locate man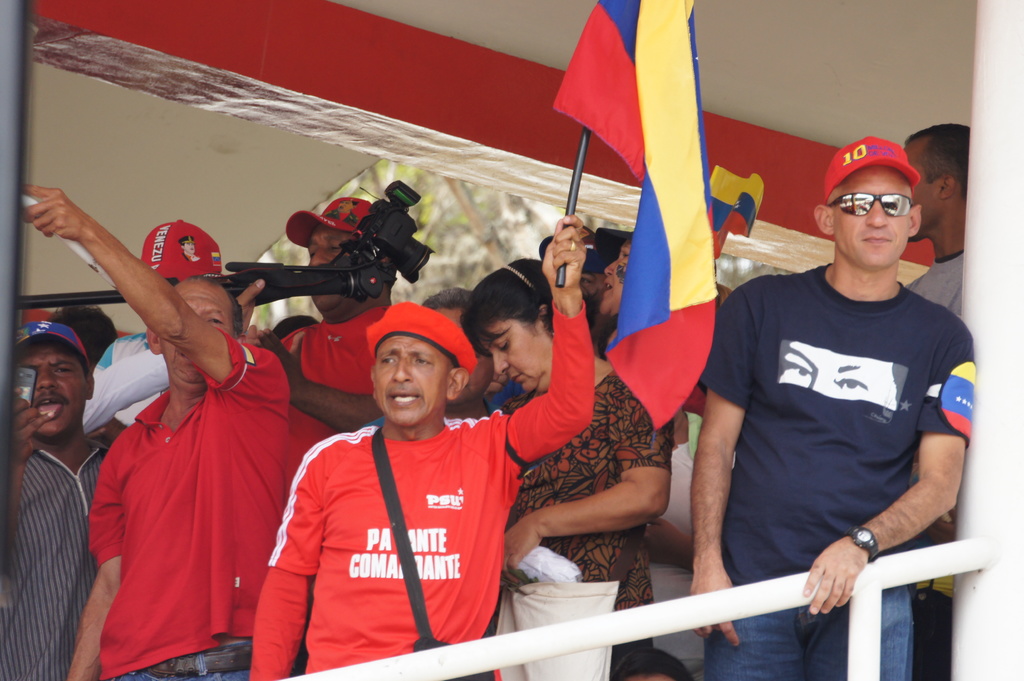
<bbox>0, 319, 102, 680</bbox>
